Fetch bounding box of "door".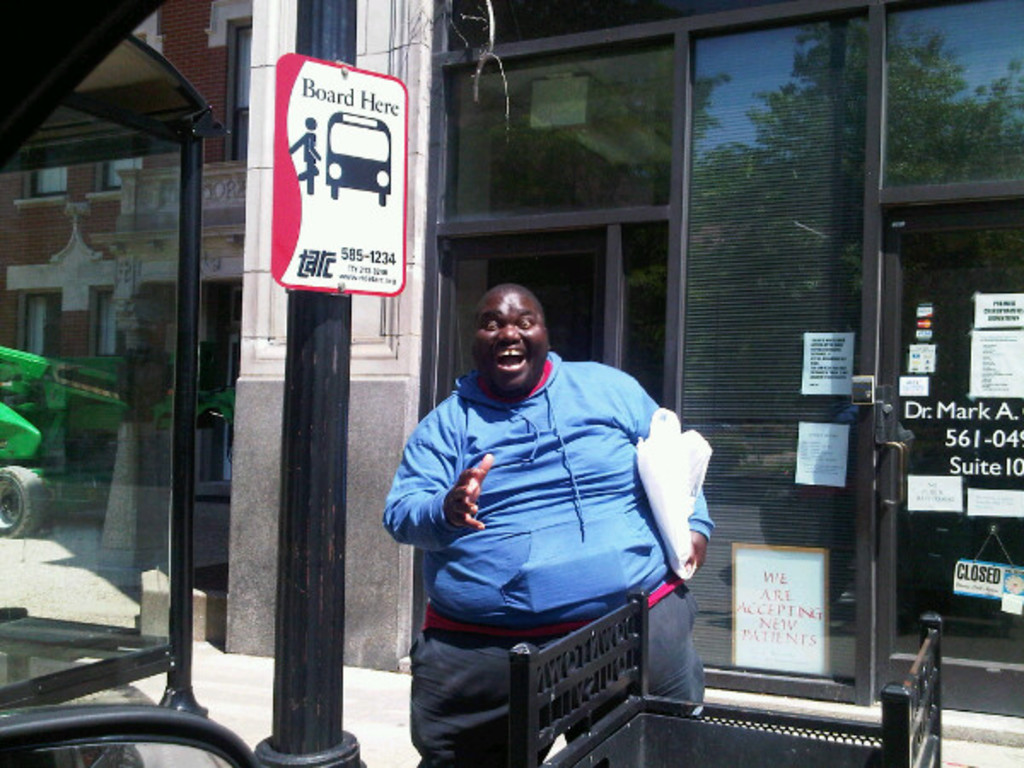
Bbox: 877,217,1022,722.
